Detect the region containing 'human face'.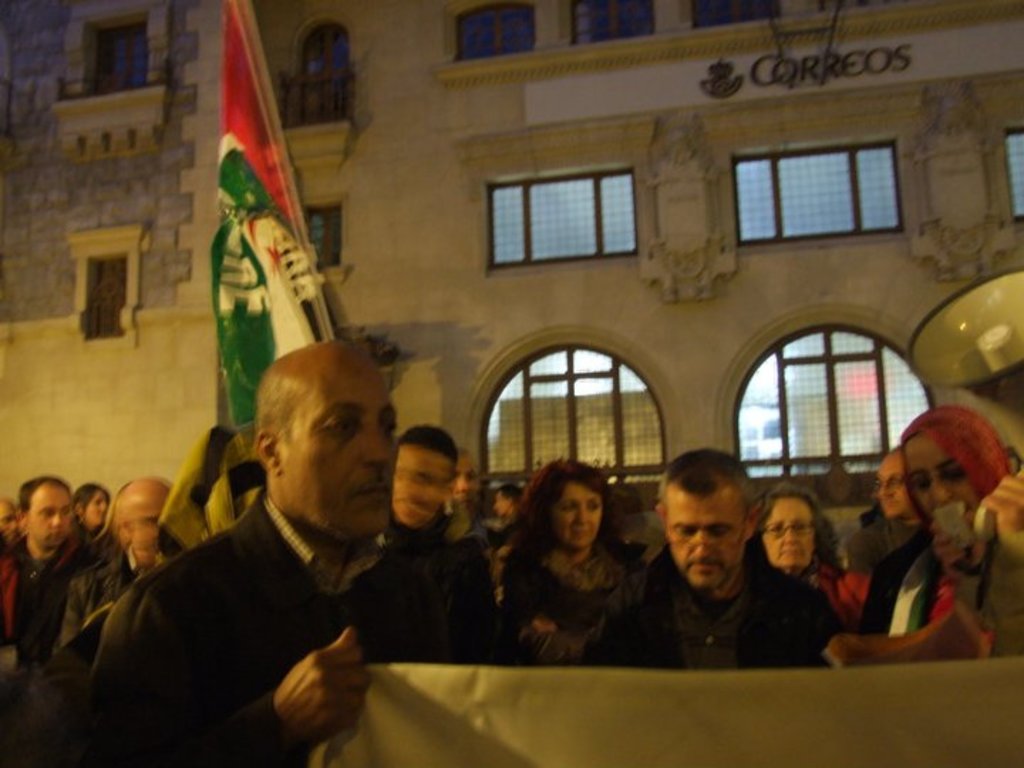
l=661, t=479, r=747, b=589.
